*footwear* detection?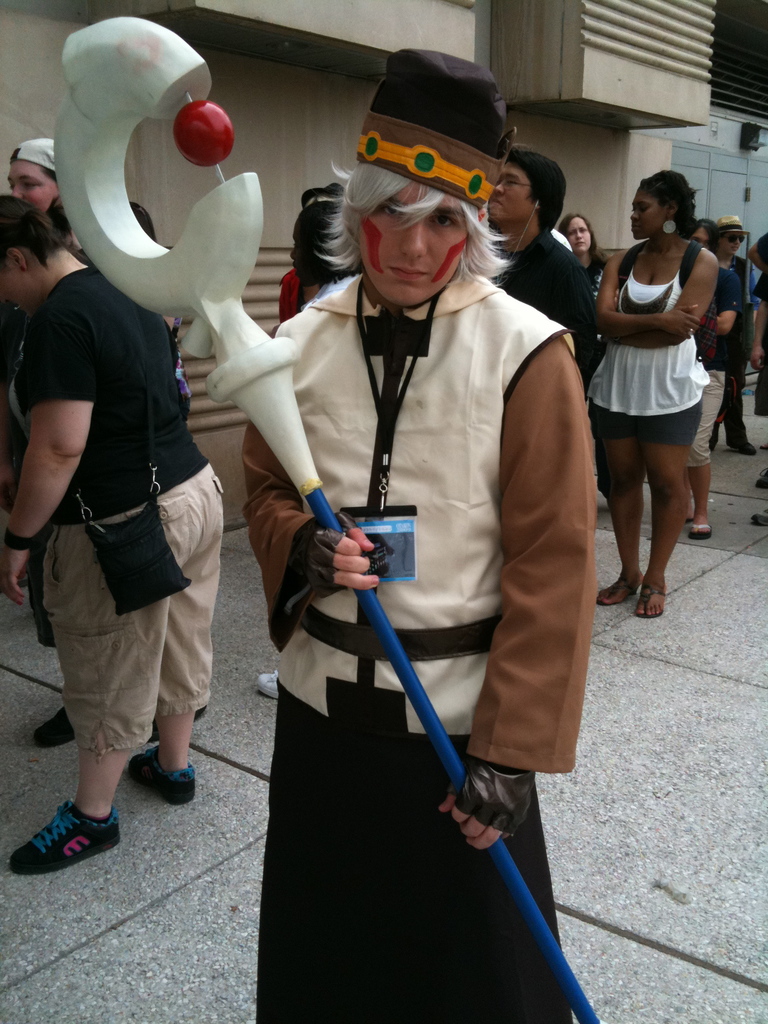
(left=254, top=662, right=284, bottom=700)
